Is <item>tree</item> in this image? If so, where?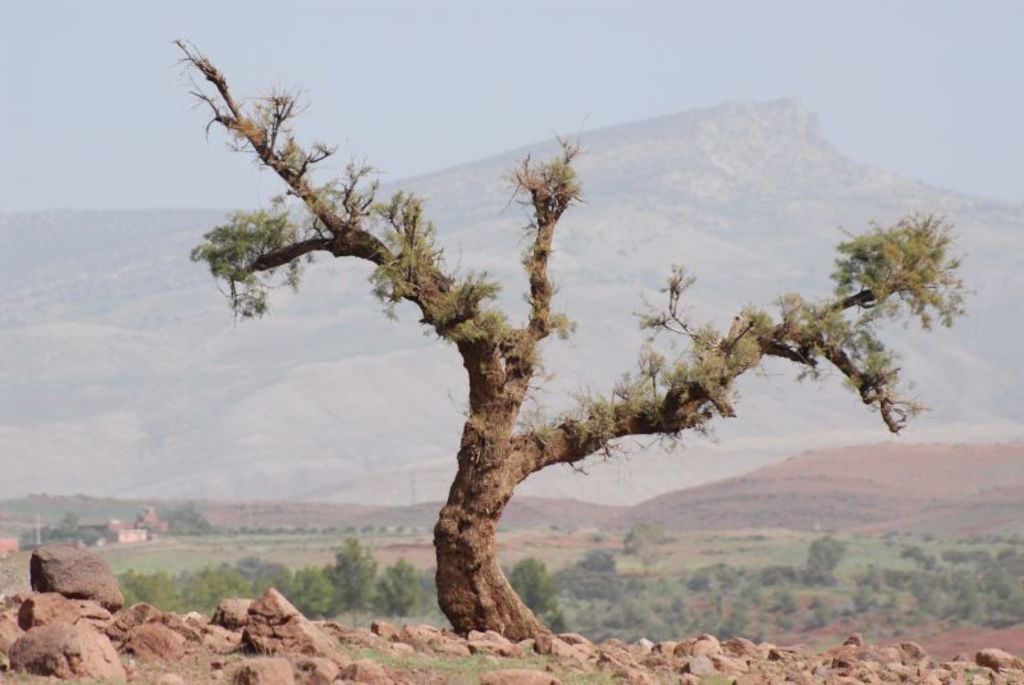
Yes, at x1=799 y1=531 x2=851 y2=579.
